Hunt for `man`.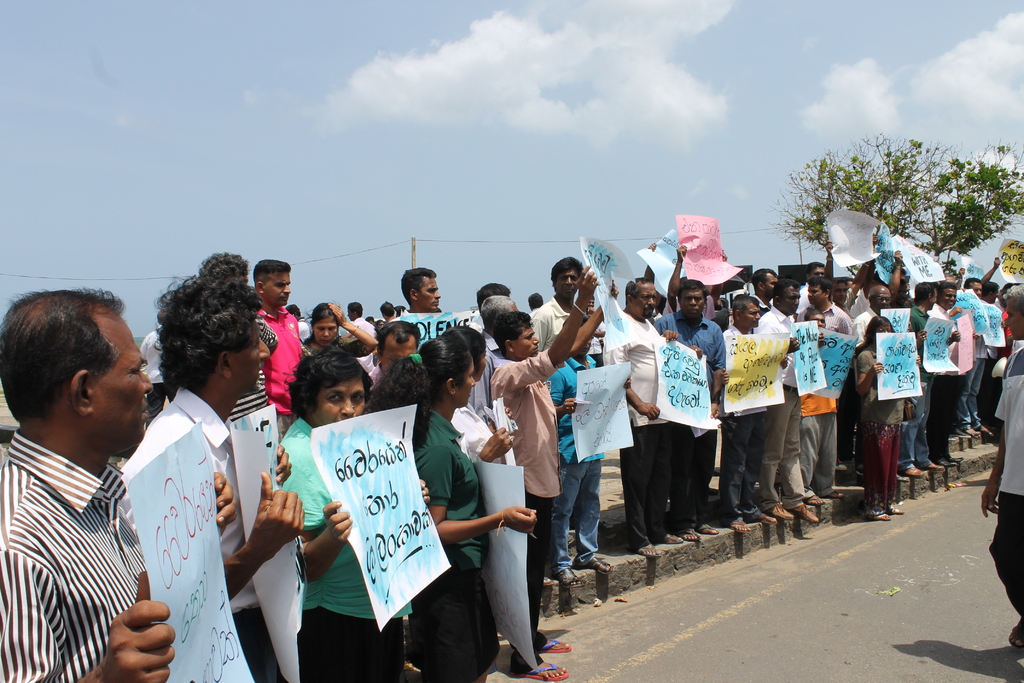
Hunted down at [664,245,730,320].
